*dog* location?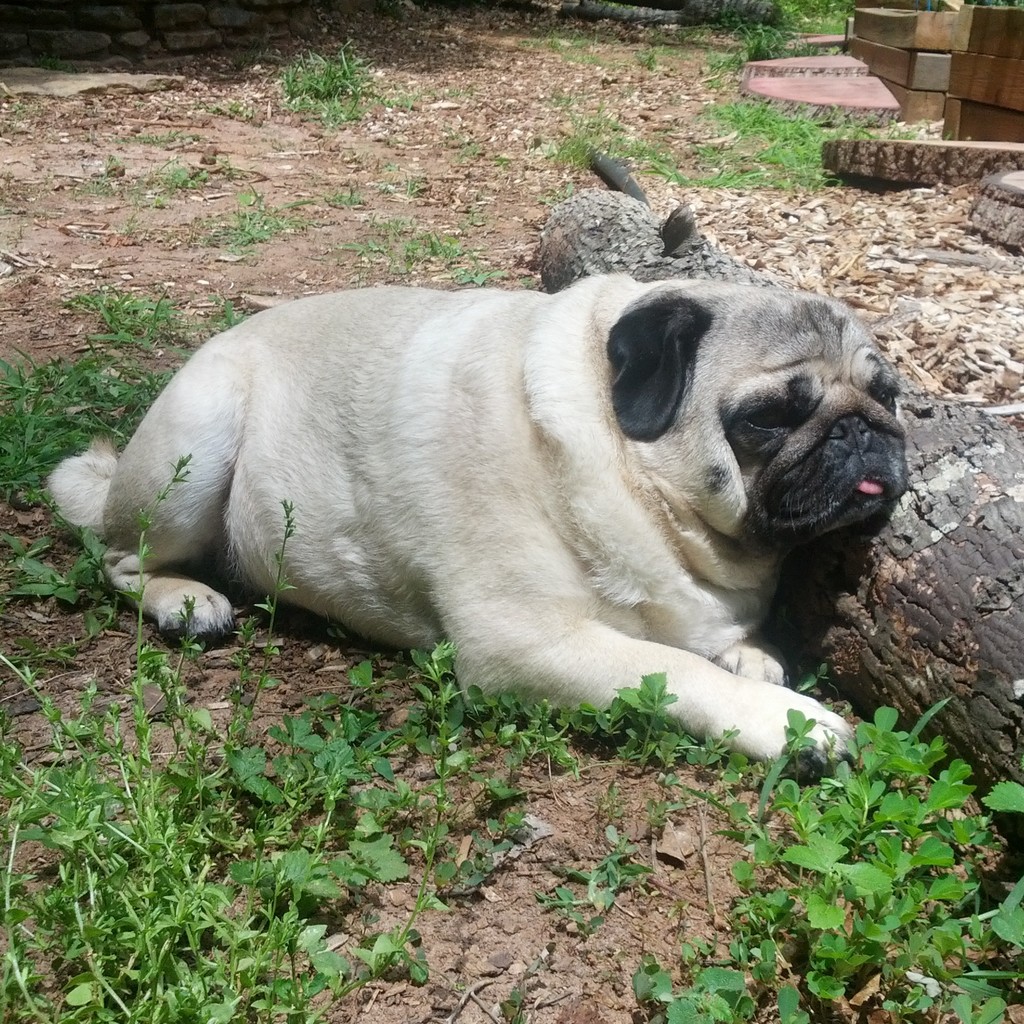
box(47, 273, 909, 780)
